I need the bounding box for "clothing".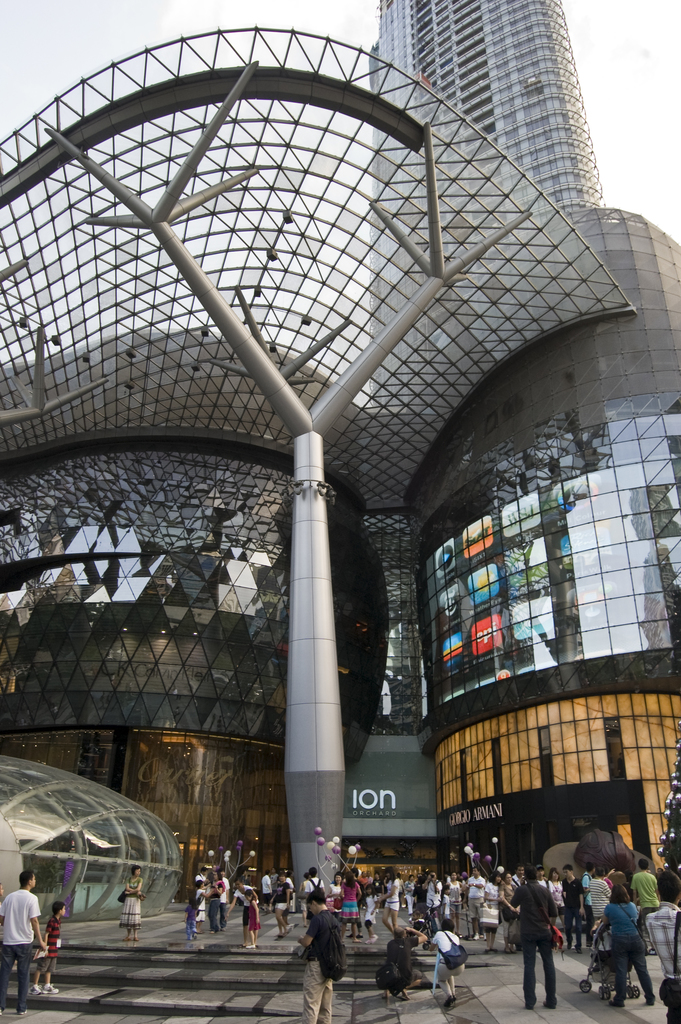
Here it is: l=452, t=881, r=473, b=915.
